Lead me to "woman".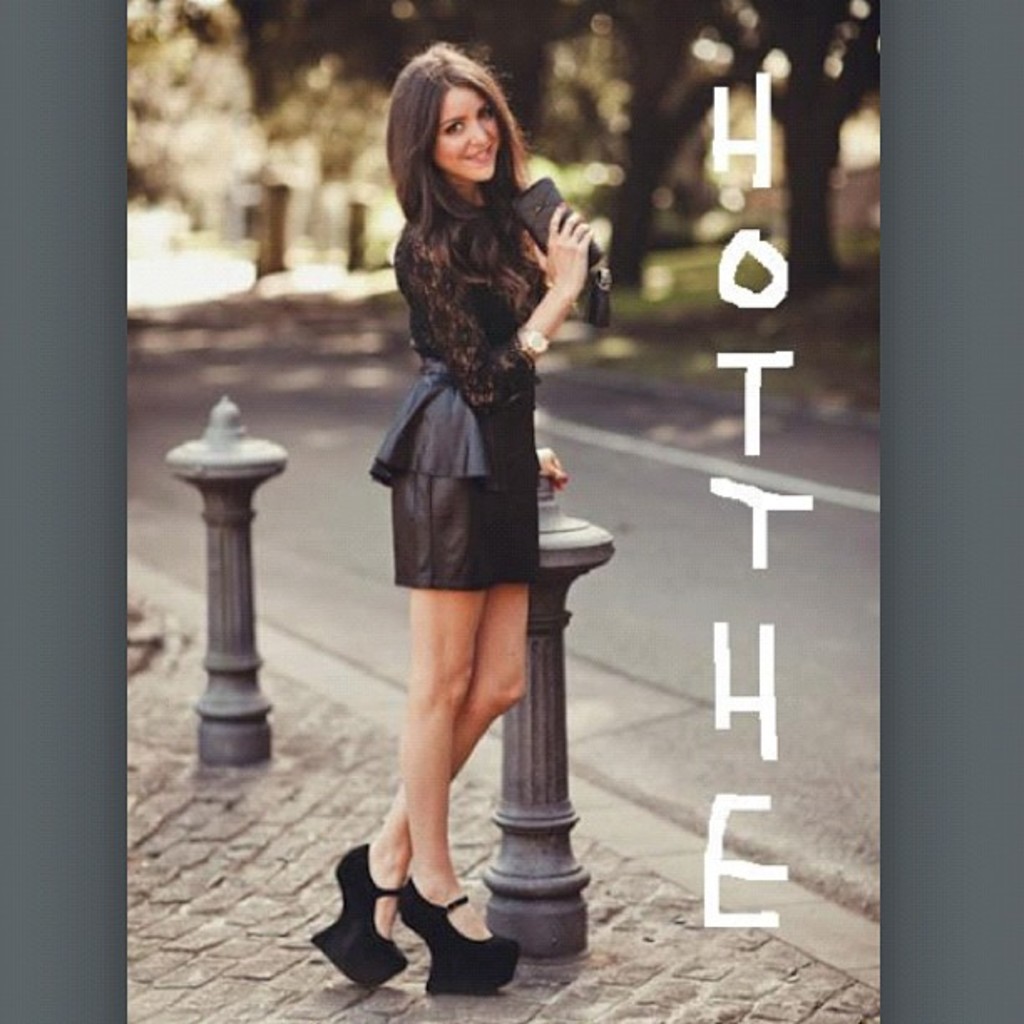
Lead to (left=308, top=42, right=594, bottom=1001).
